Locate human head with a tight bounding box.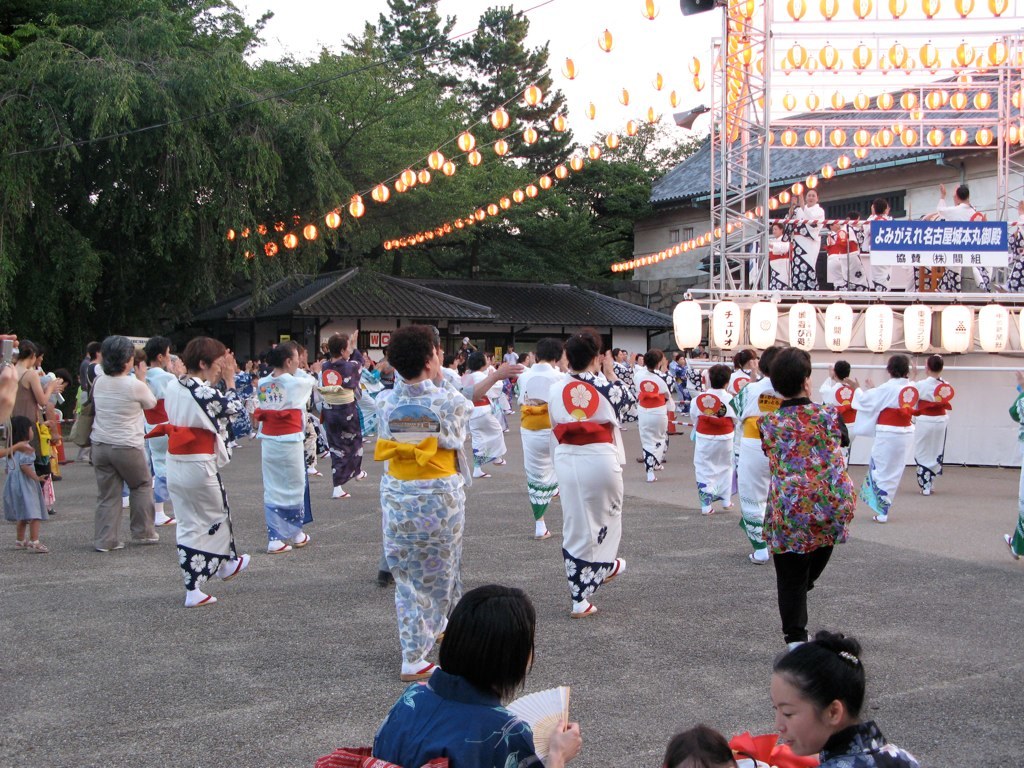
l=32, t=348, r=47, b=372.
